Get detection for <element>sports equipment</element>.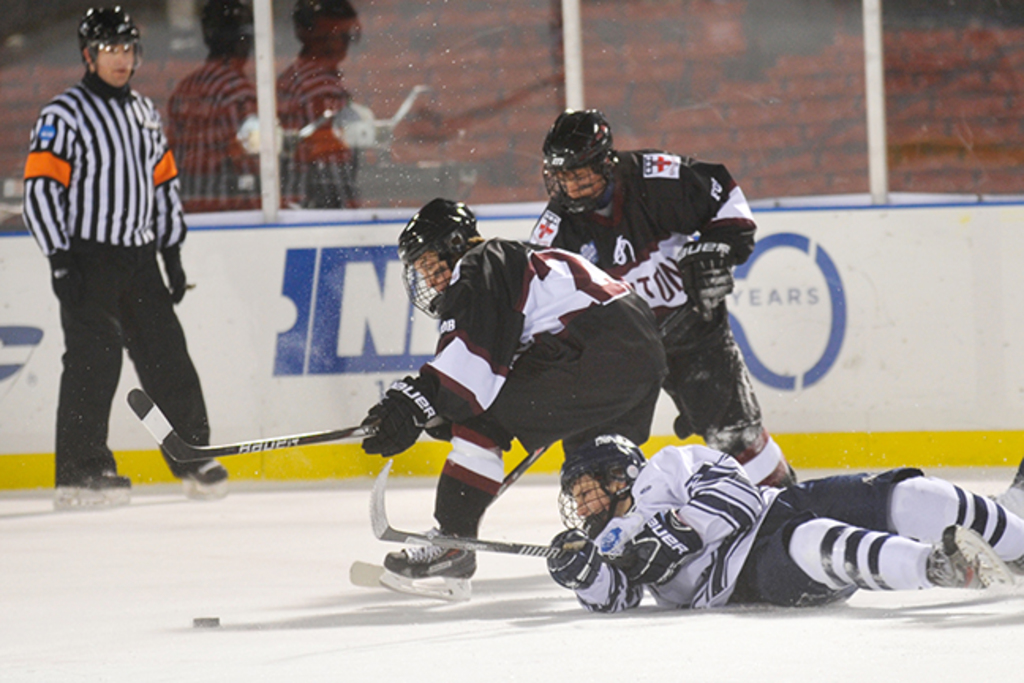
Detection: bbox=[542, 108, 624, 212].
